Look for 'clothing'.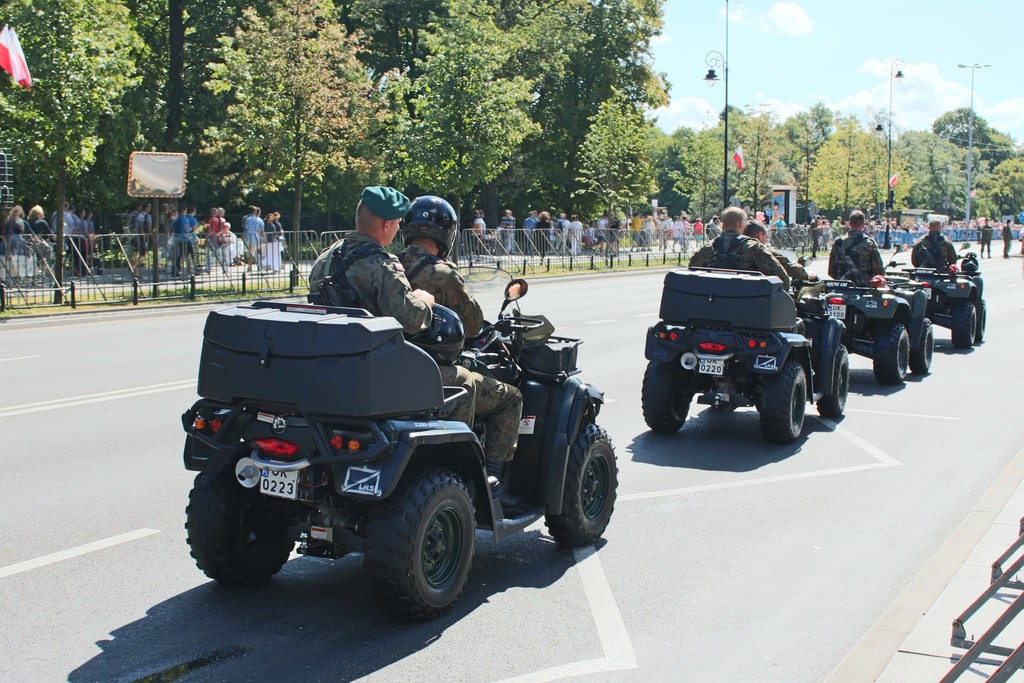
Found: (x1=1001, y1=224, x2=1010, y2=254).
